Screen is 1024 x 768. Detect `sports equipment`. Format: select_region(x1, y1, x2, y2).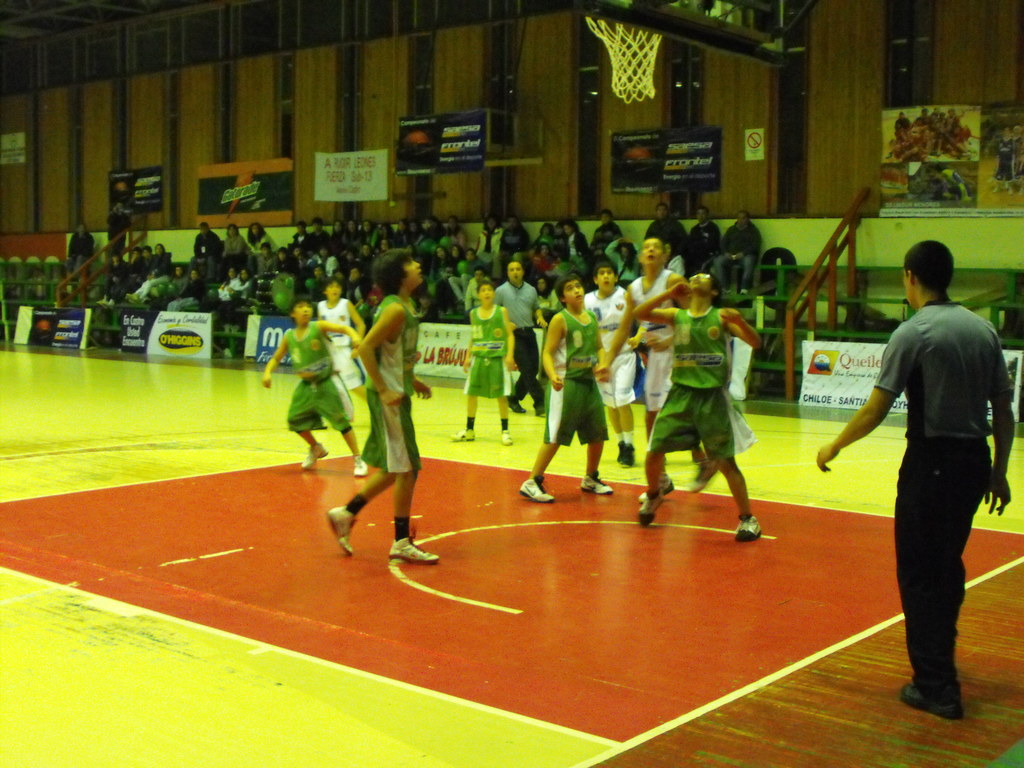
select_region(507, 399, 527, 413).
